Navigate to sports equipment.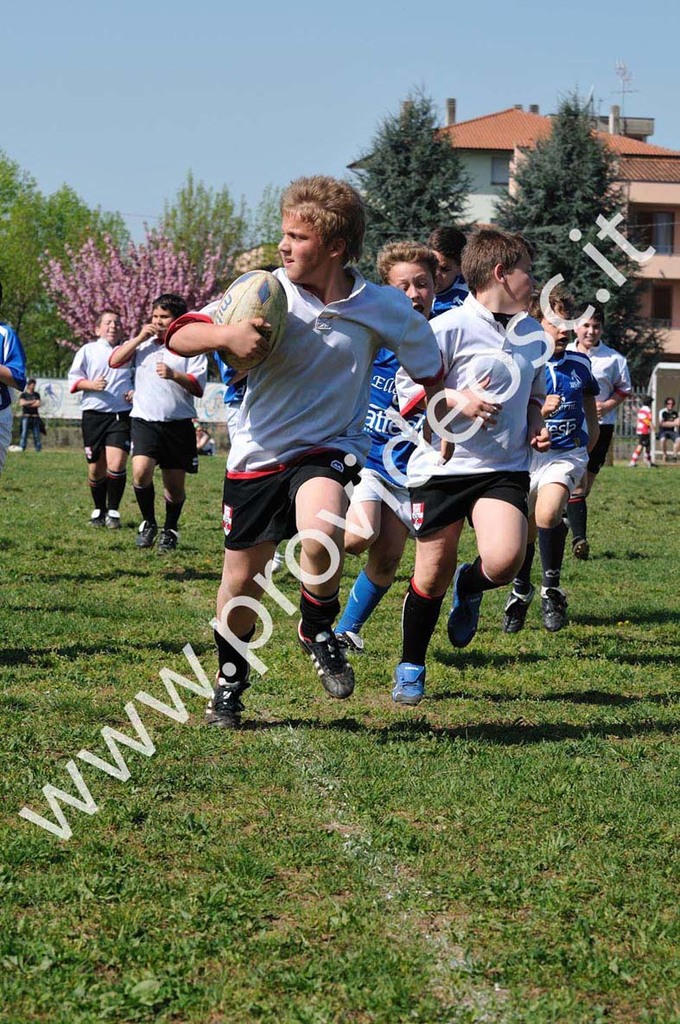
Navigation target: x1=540, y1=588, x2=570, y2=630.
